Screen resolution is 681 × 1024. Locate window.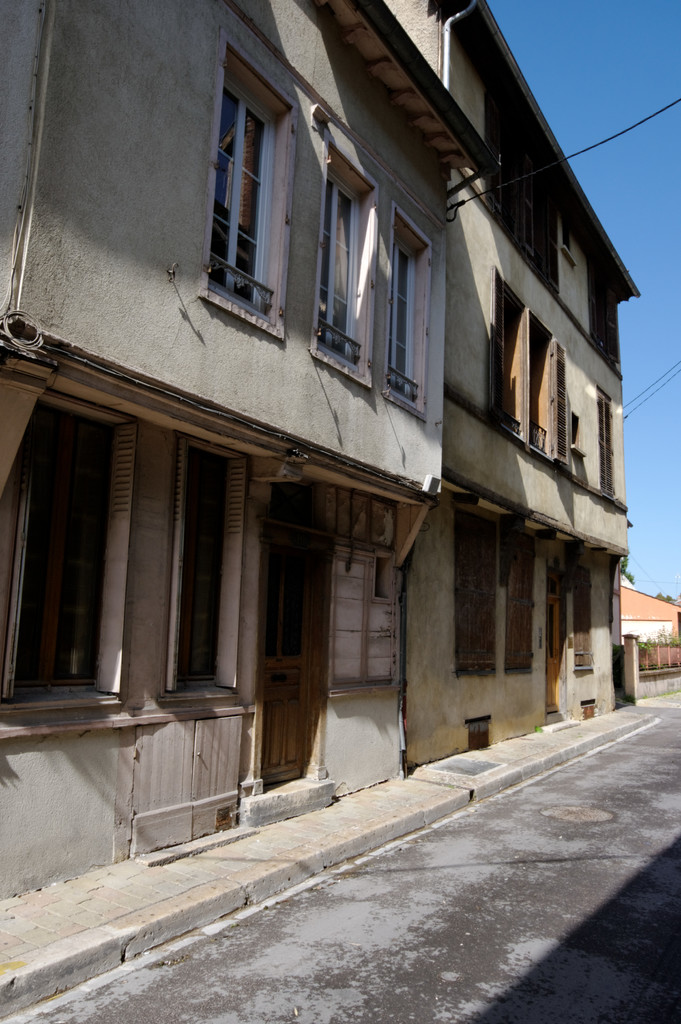
24:396:138:737.
